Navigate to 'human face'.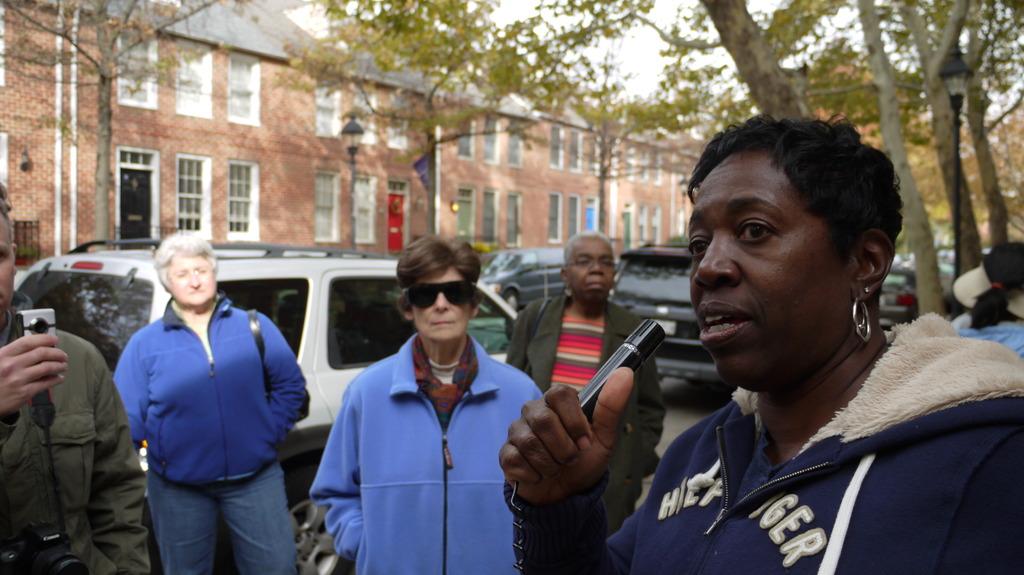
Navigation target: <box>0,219,15,318</box>.
